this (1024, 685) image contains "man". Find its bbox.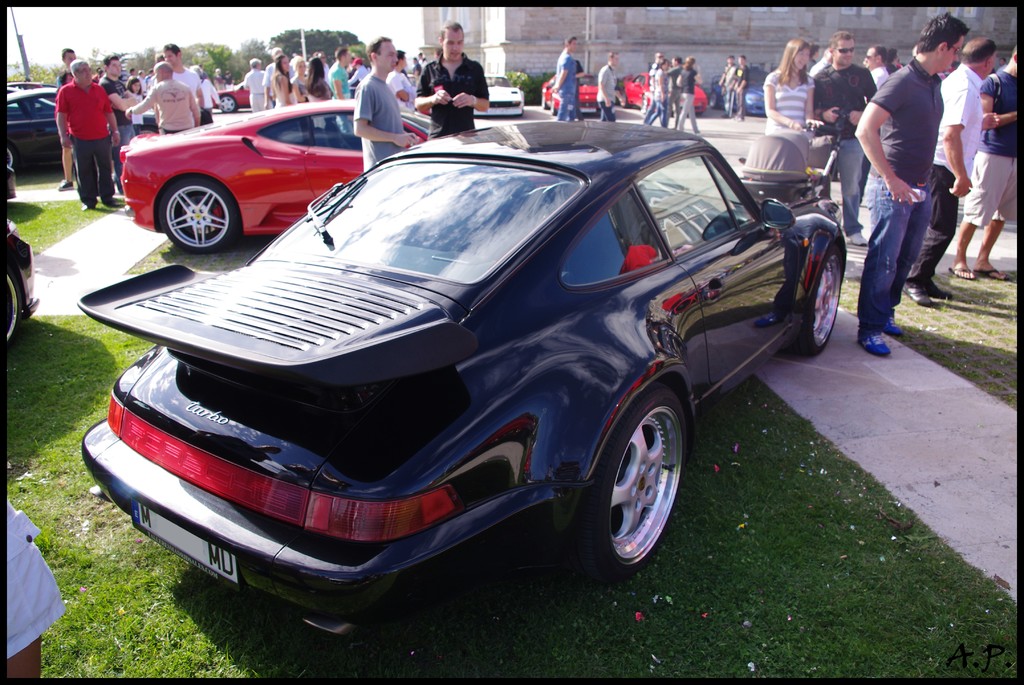
<bbox>327, 46, 355, 101</bbox>.
